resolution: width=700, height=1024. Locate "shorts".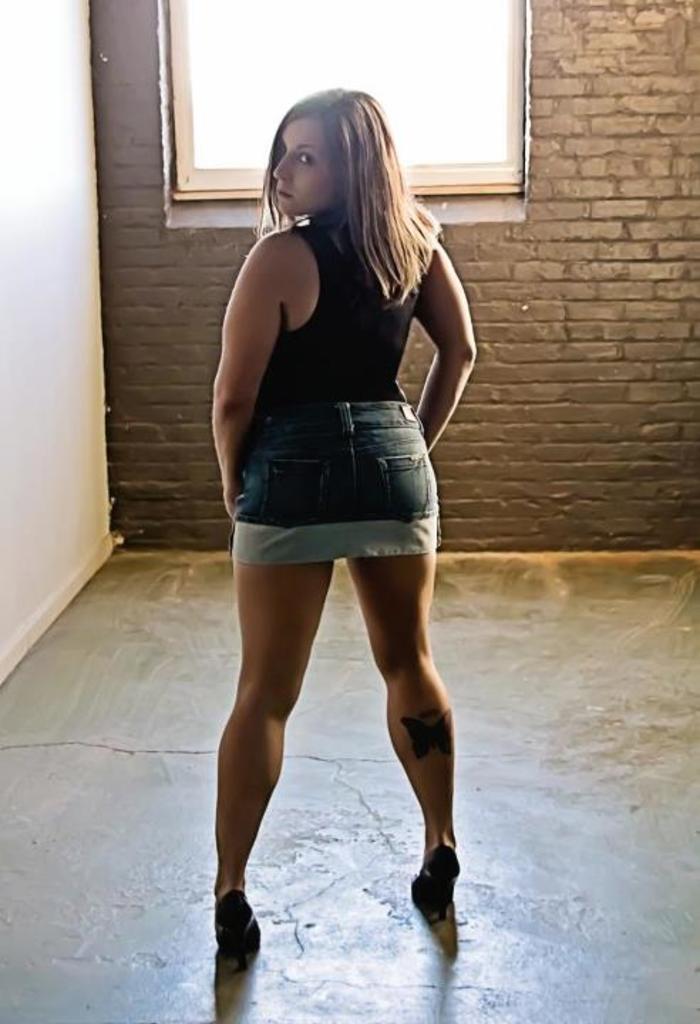
(x1=235, y1=422, x2=450, y2=548).
